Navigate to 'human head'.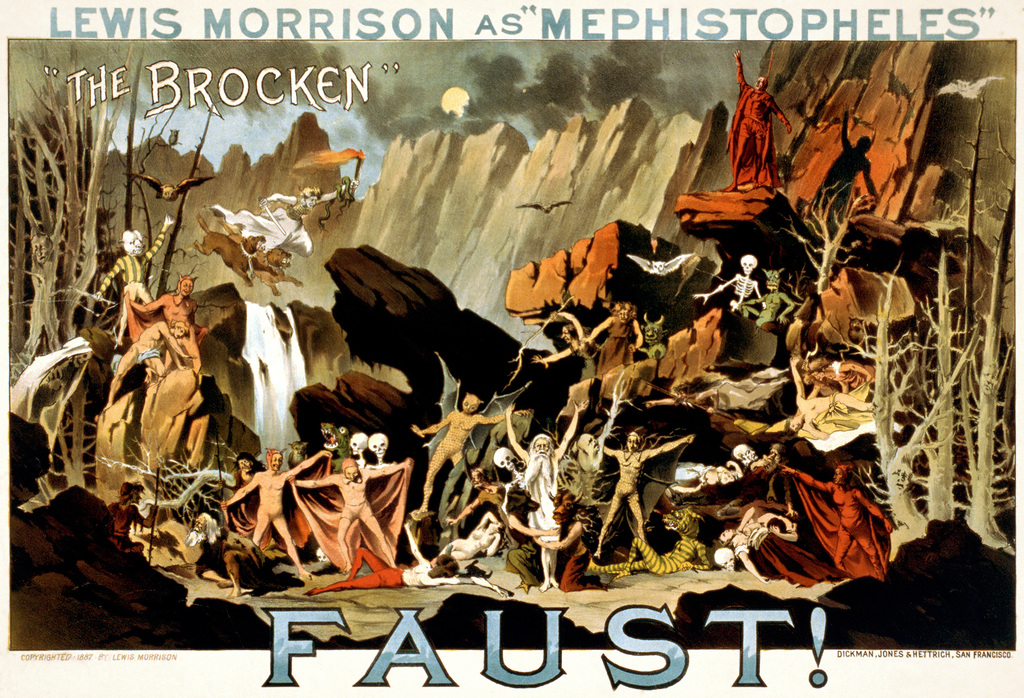
Navigation target: bbox=[528, 432, 553, 455].
